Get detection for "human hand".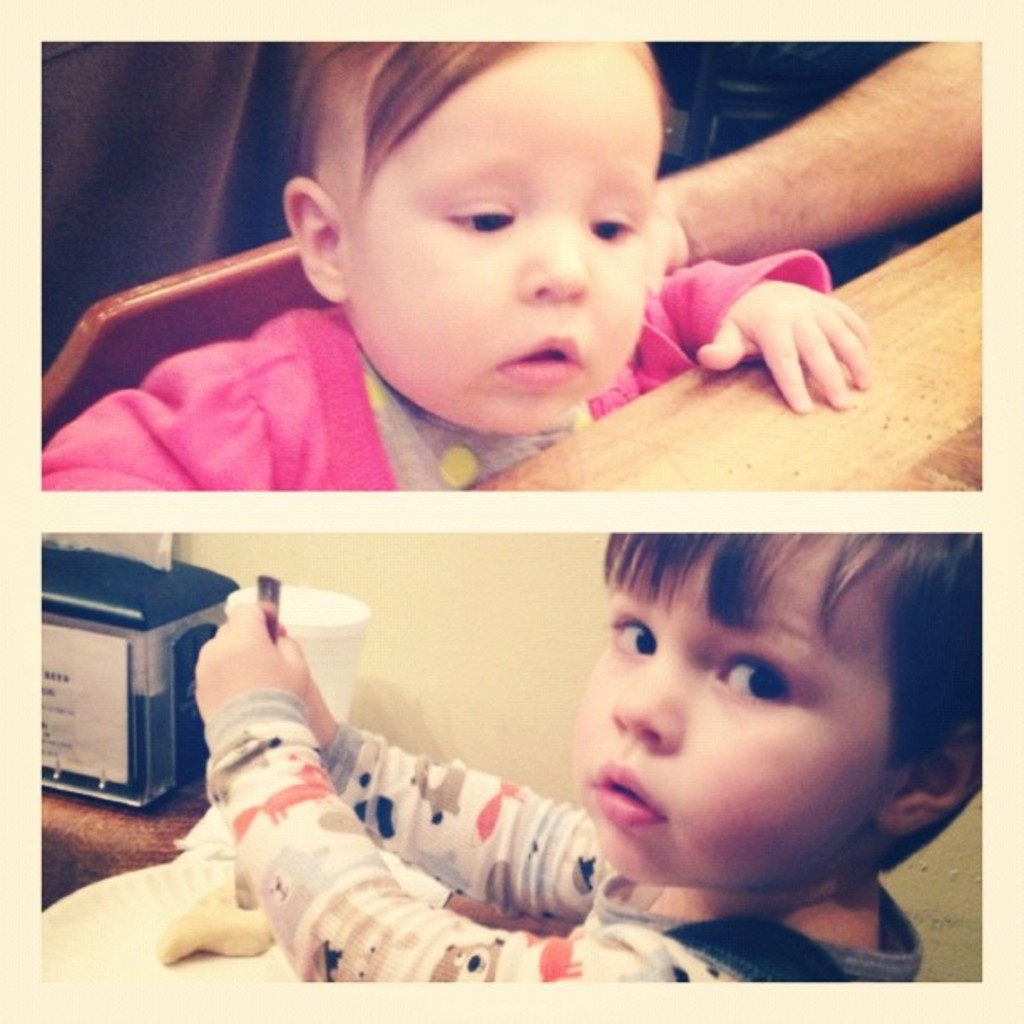
Detection: (196, 601, 311, 723).
